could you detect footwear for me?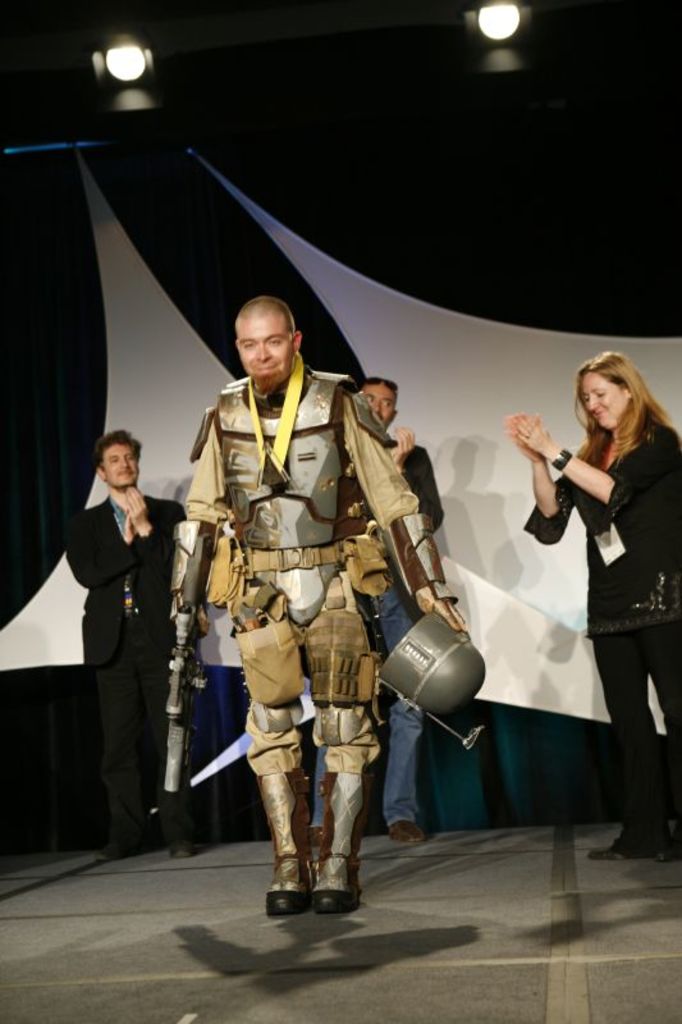
Detection result: pyautogui.locateOnScreen(586, 837, 624, 863).
